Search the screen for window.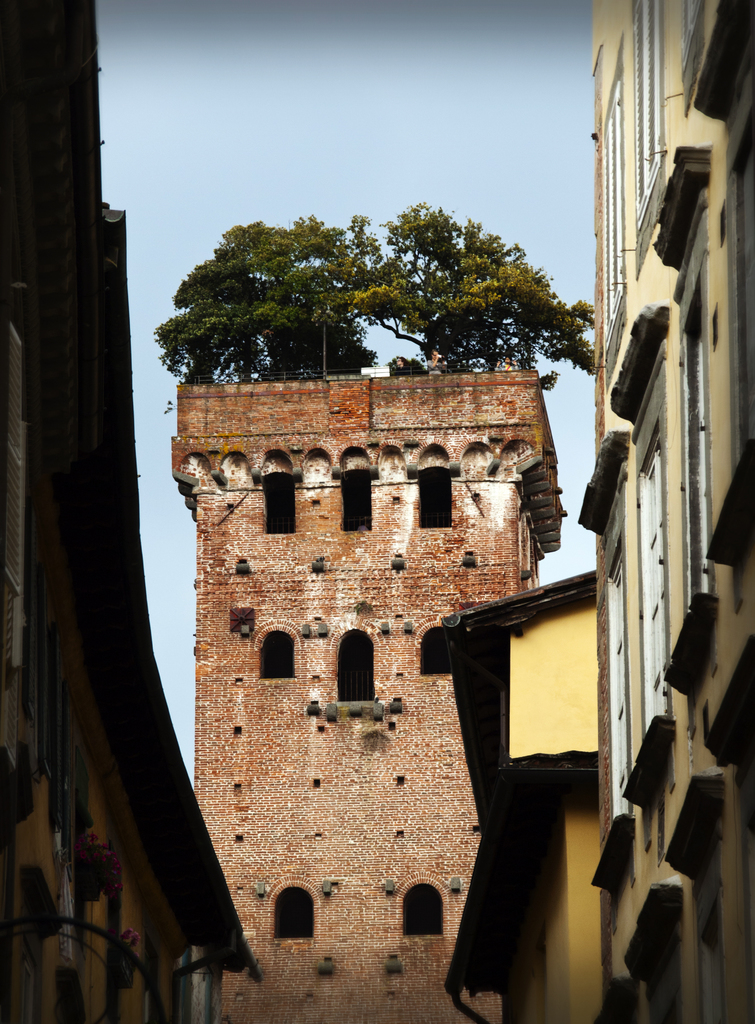
Found at bbox=[413, 475, 454, 532].
